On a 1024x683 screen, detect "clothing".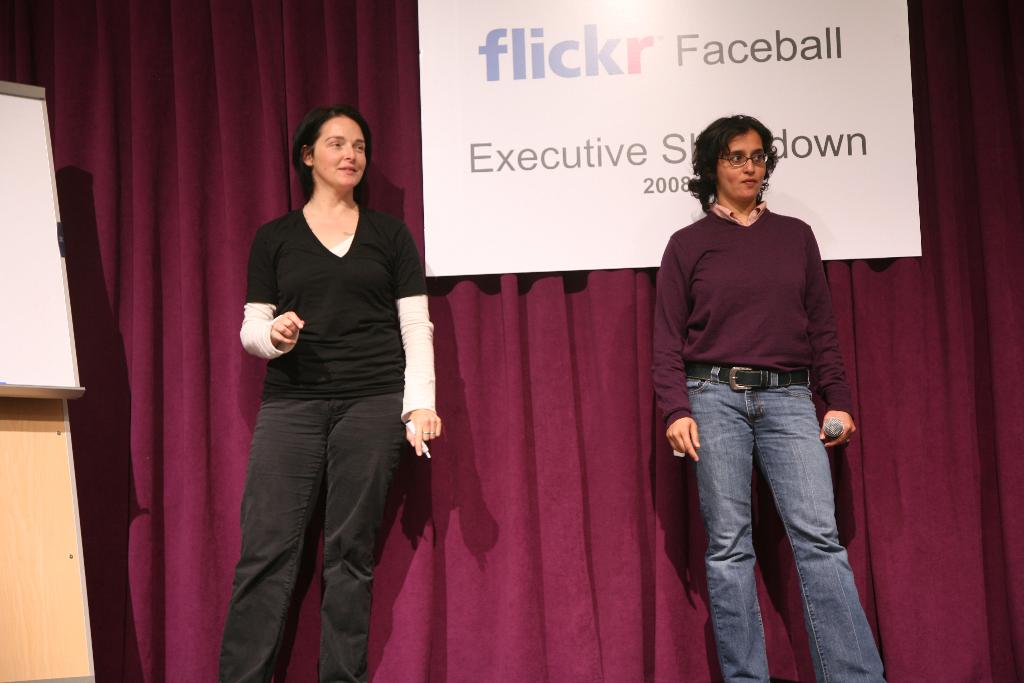
pyautogui.locateOnScreen(653, 195, 884, 682).
